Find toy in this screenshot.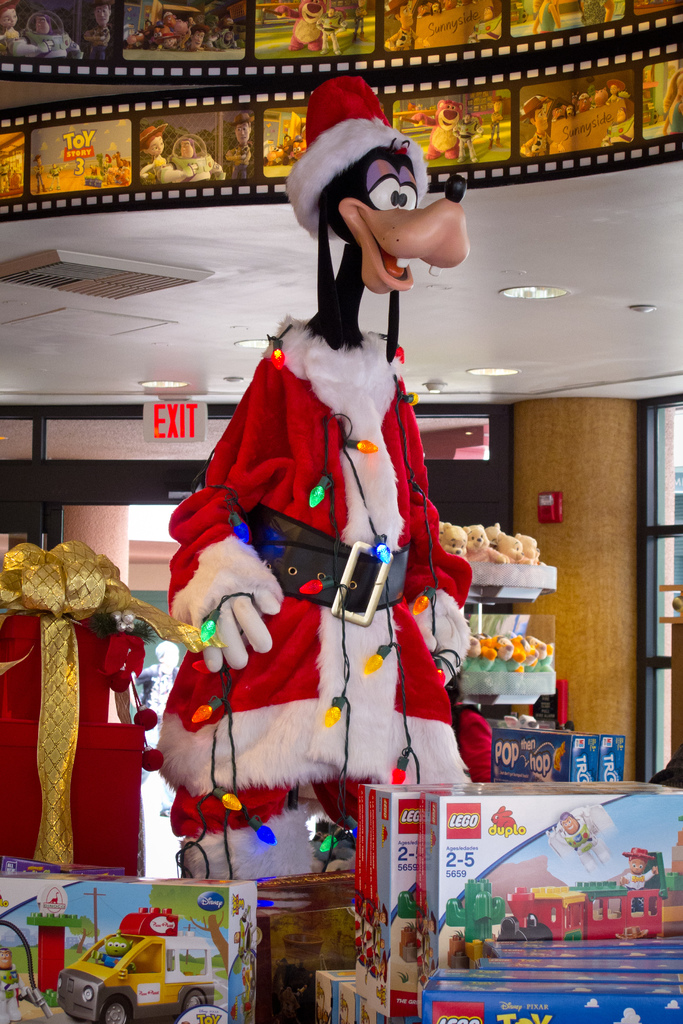
The bounding box for toy is 395 100 481 160.
